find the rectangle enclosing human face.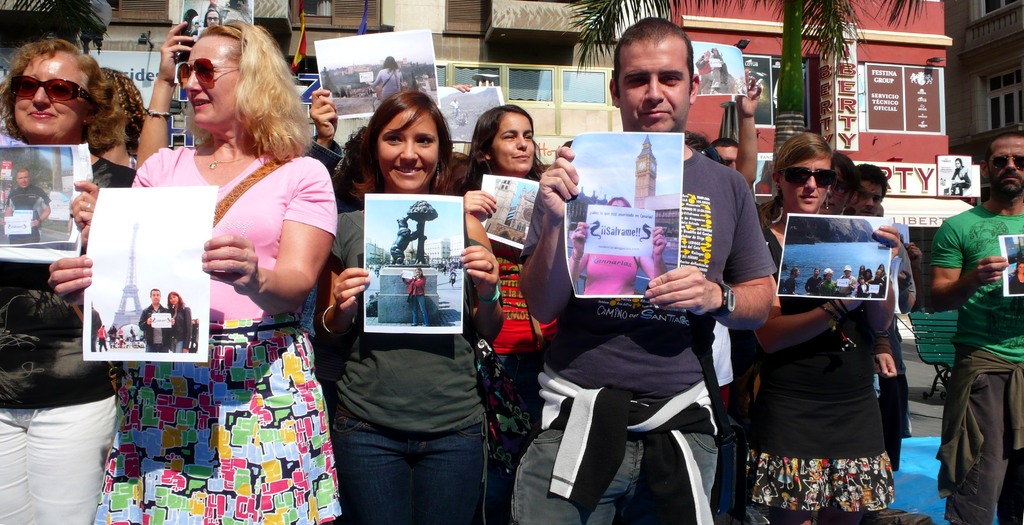
780,157,836,211.
